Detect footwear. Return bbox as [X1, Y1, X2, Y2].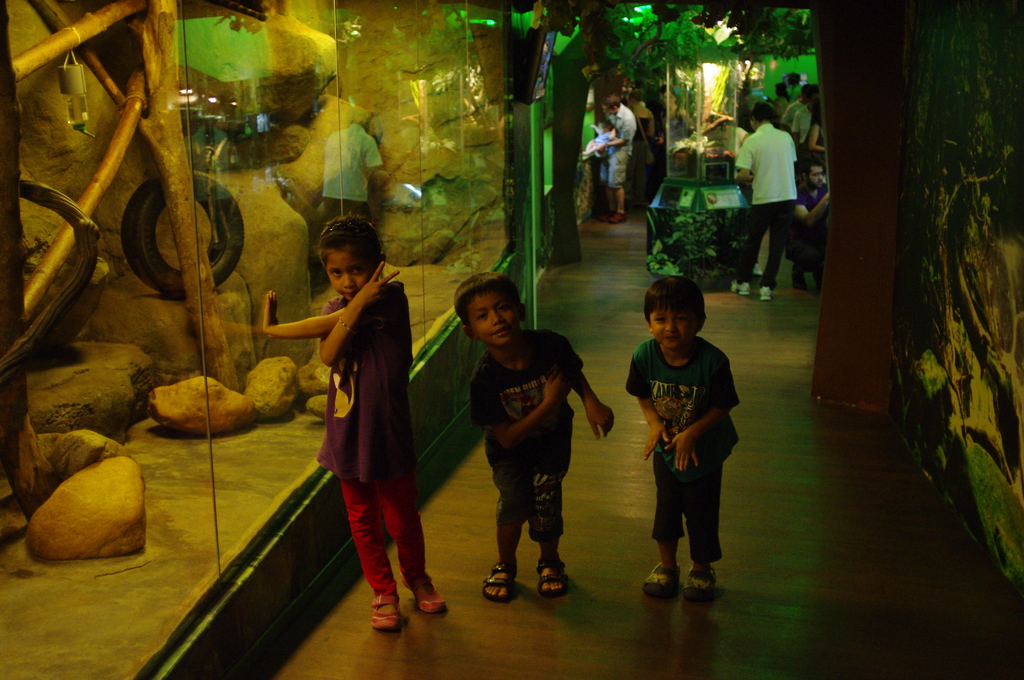
[789, 264, 809, 295].
